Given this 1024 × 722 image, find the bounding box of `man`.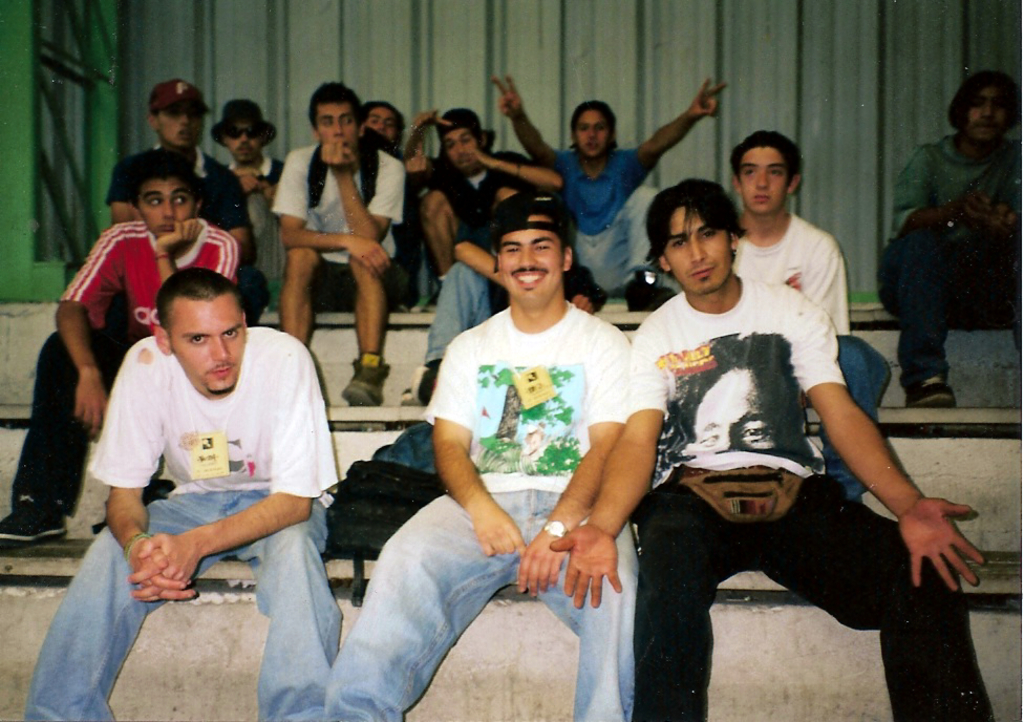
69/261/350/686.
